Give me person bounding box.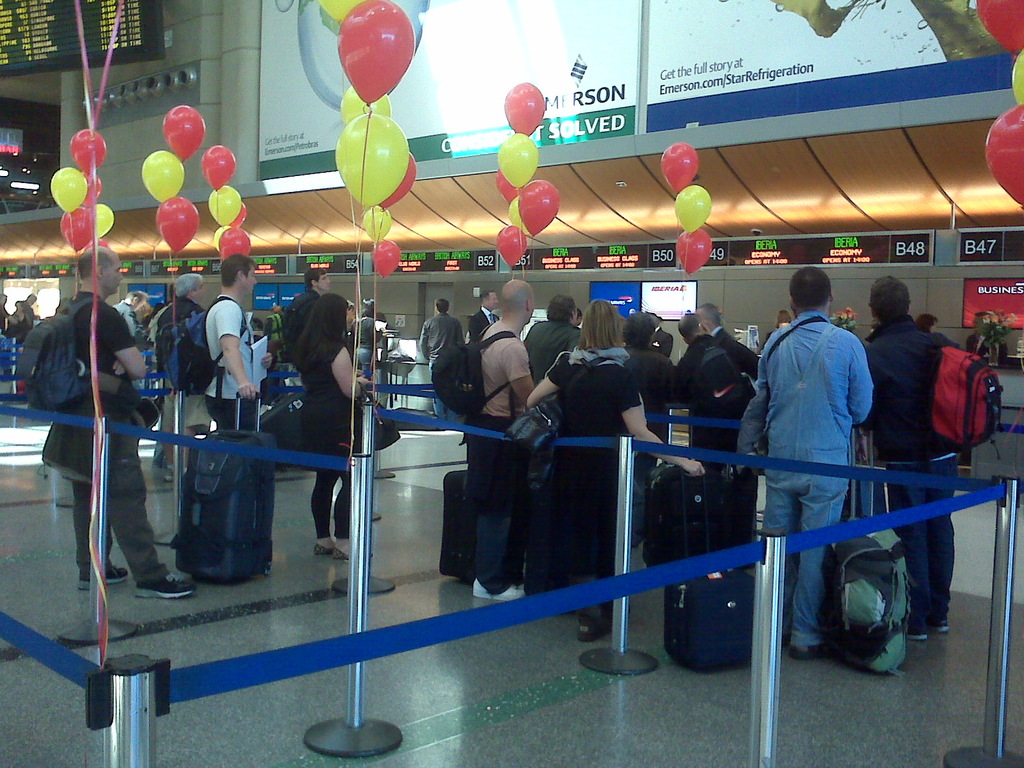
left=421, top=296, right=469, bottom=421.
